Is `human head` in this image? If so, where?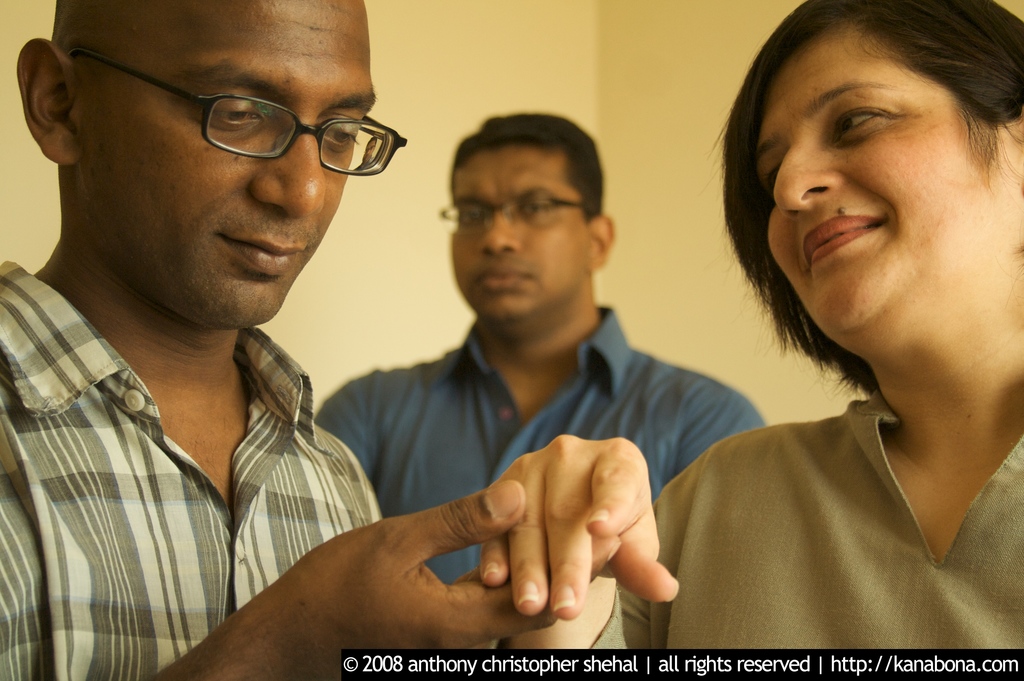
Yes, at l=14, t=0, r=405, b=335.
